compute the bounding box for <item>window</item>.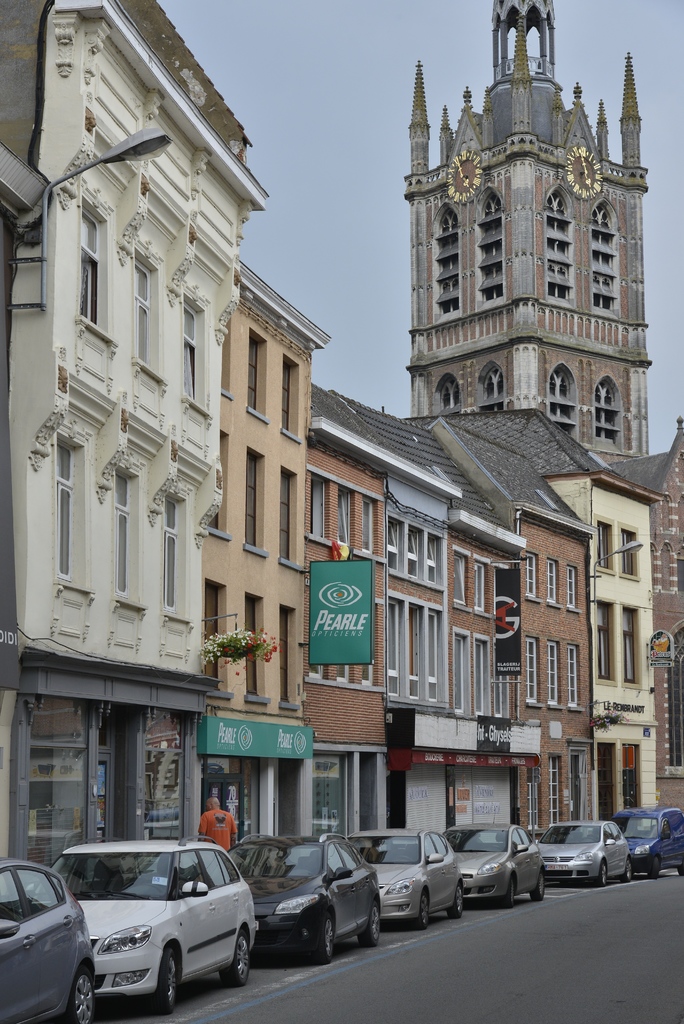
{"left": 283, "top": 612, "right": 294, "bottom": 708}.
